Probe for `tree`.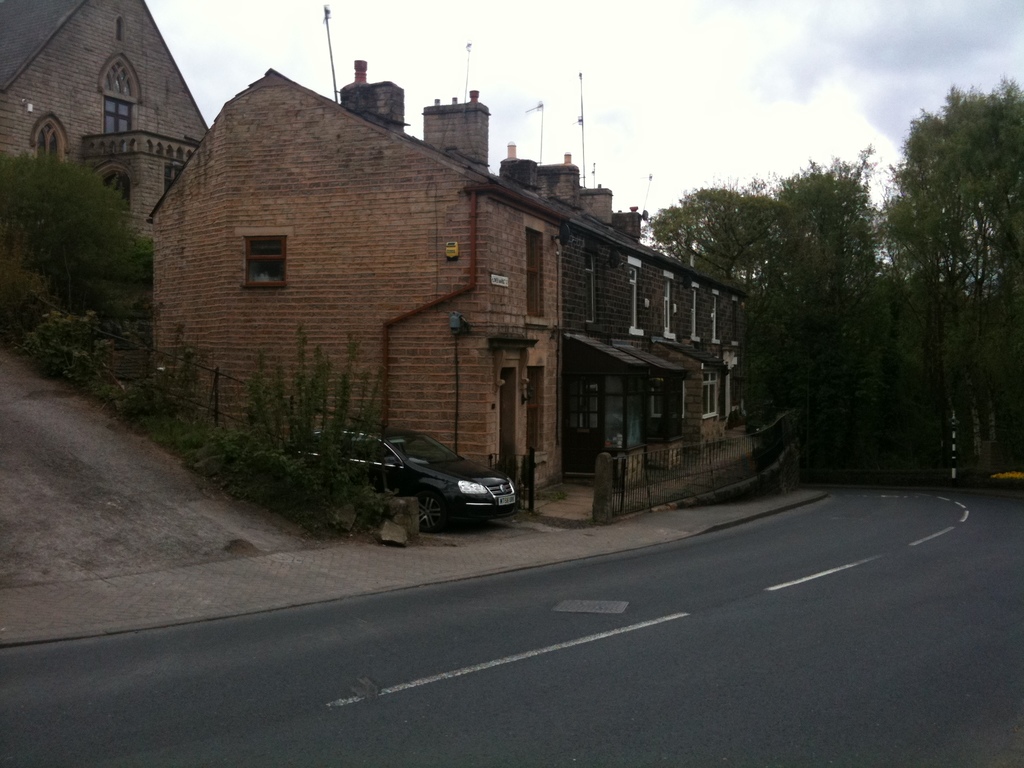
Probe result: (x1=192, y1=328, x2=397, y2=479).
